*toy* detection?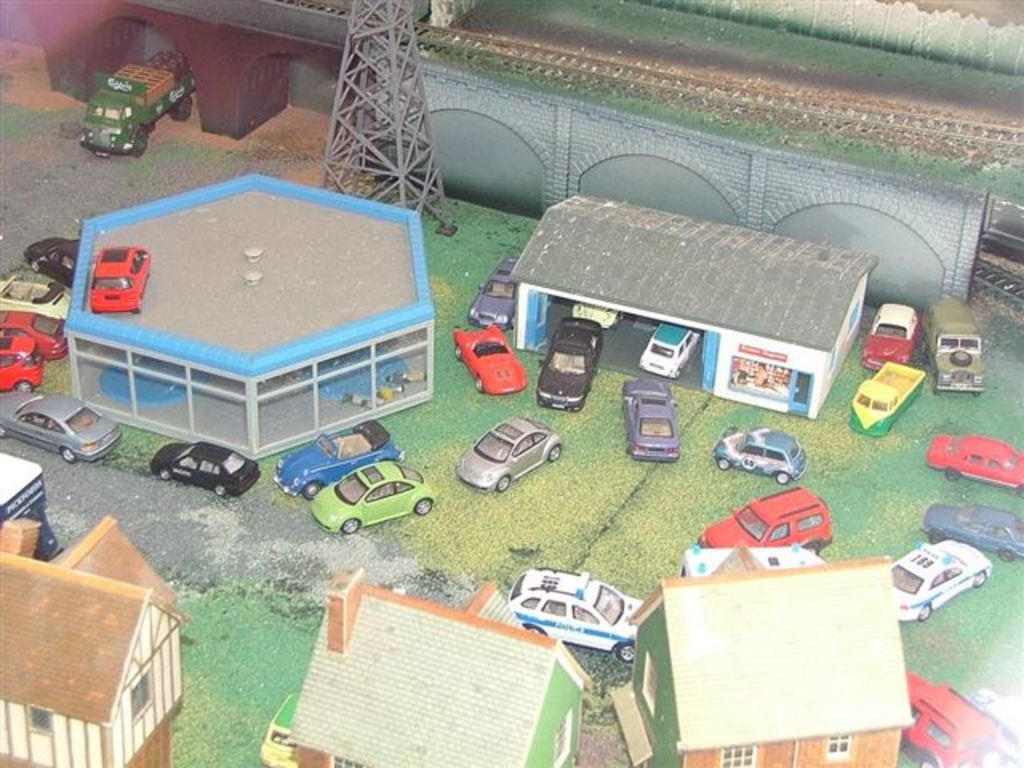
<box>0,336,43,392</box>
